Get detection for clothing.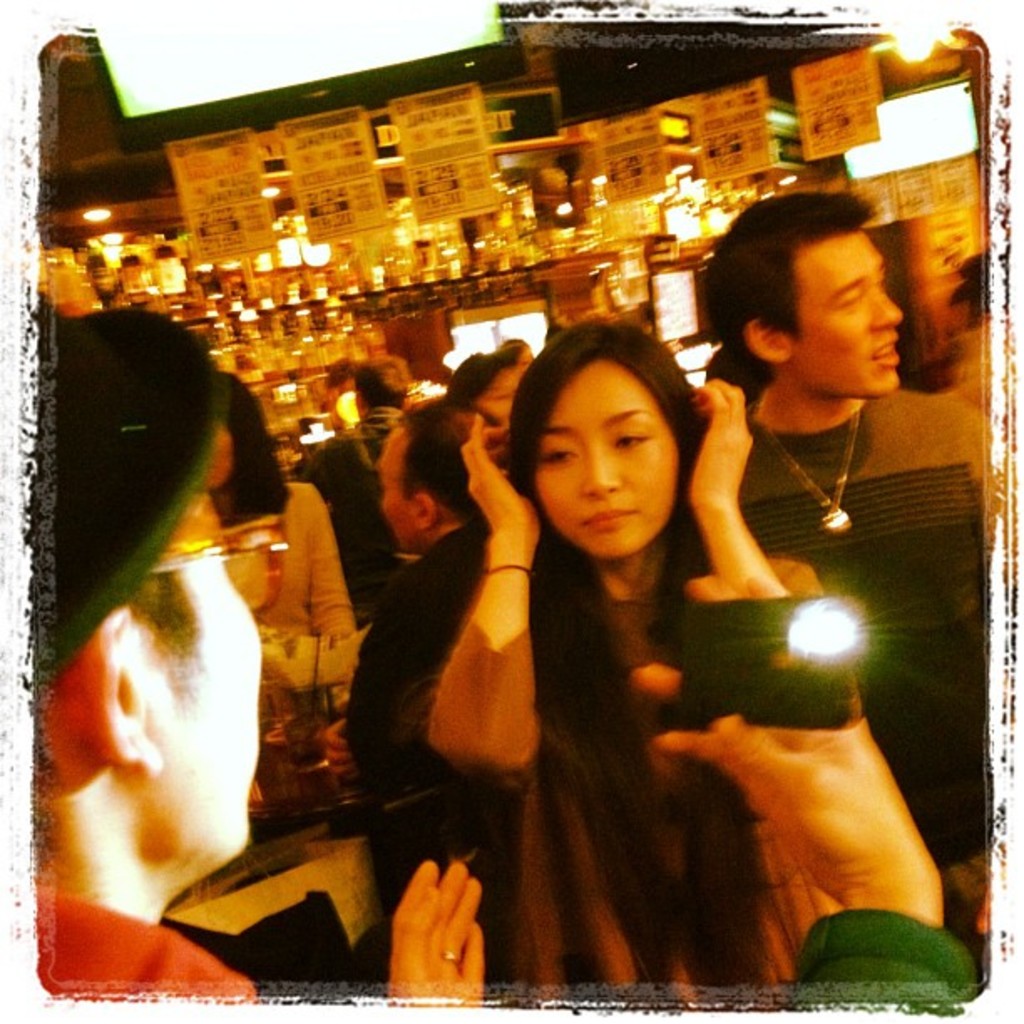
Detection: Rect(340, 527, 524, 935).
